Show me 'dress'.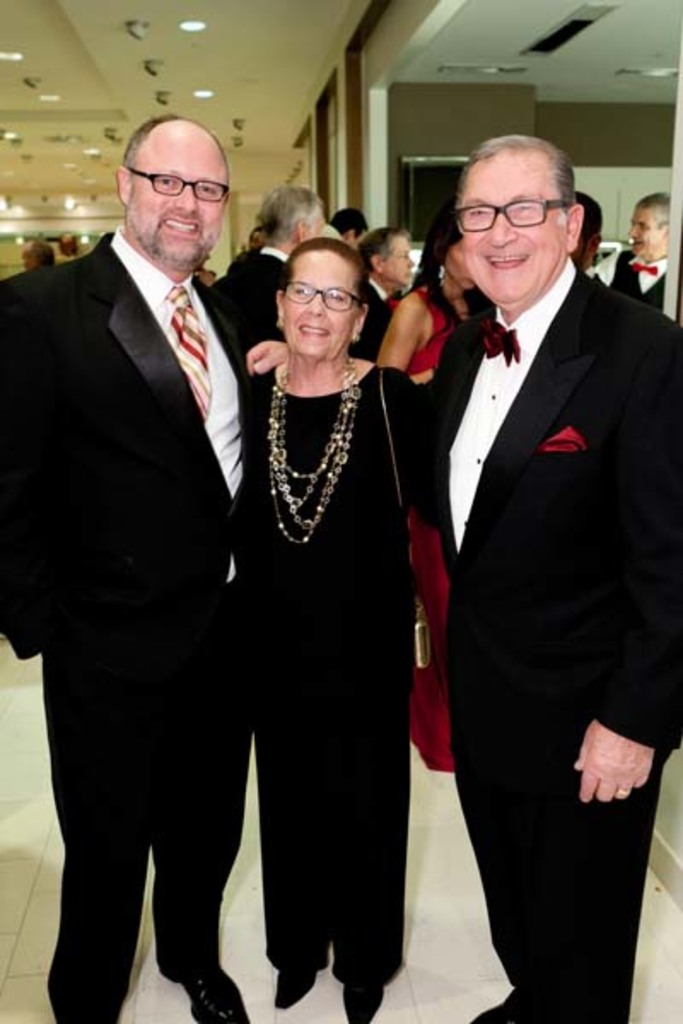
'dress' is here: crop(388, 288, 452, 773).
